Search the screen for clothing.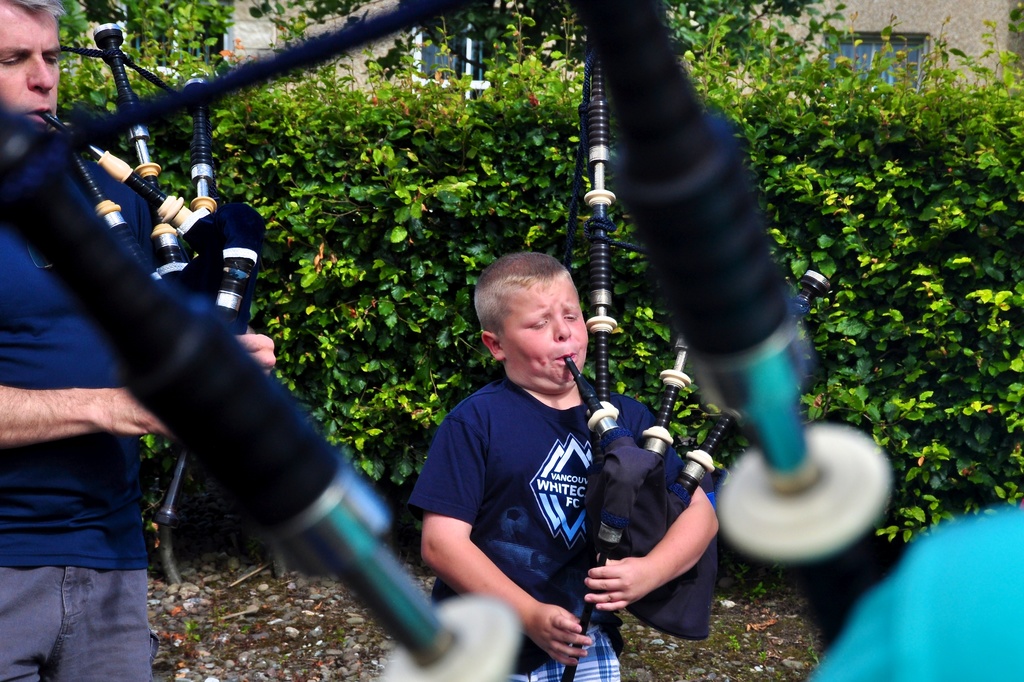
Found at locate(403, 372, 703, 681).
